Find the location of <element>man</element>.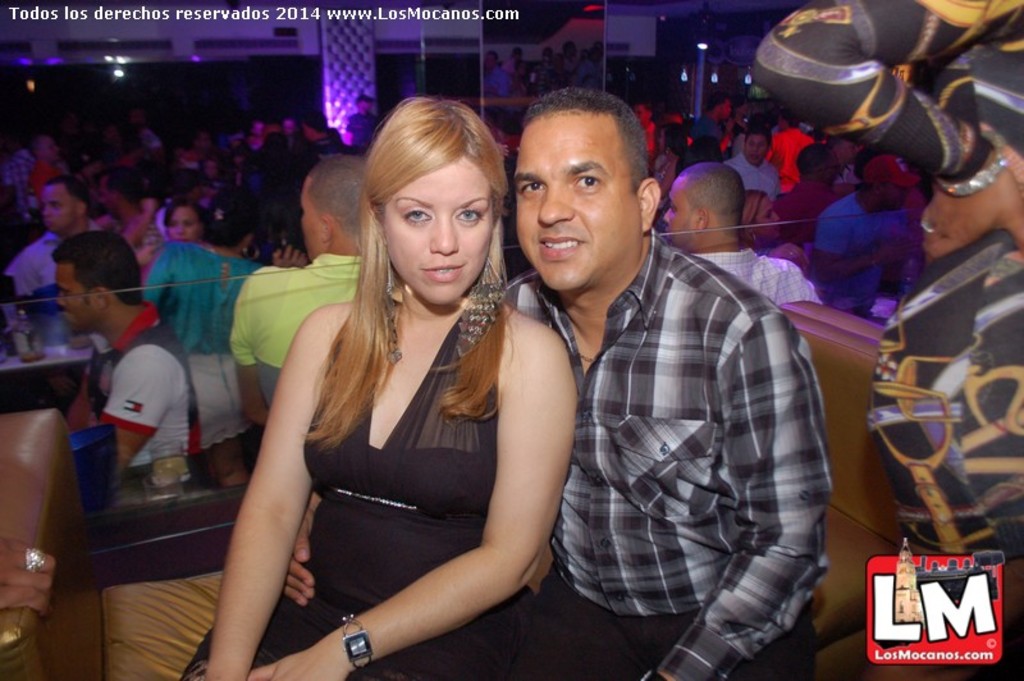
Location: rect(735, 129, 781, 195).
